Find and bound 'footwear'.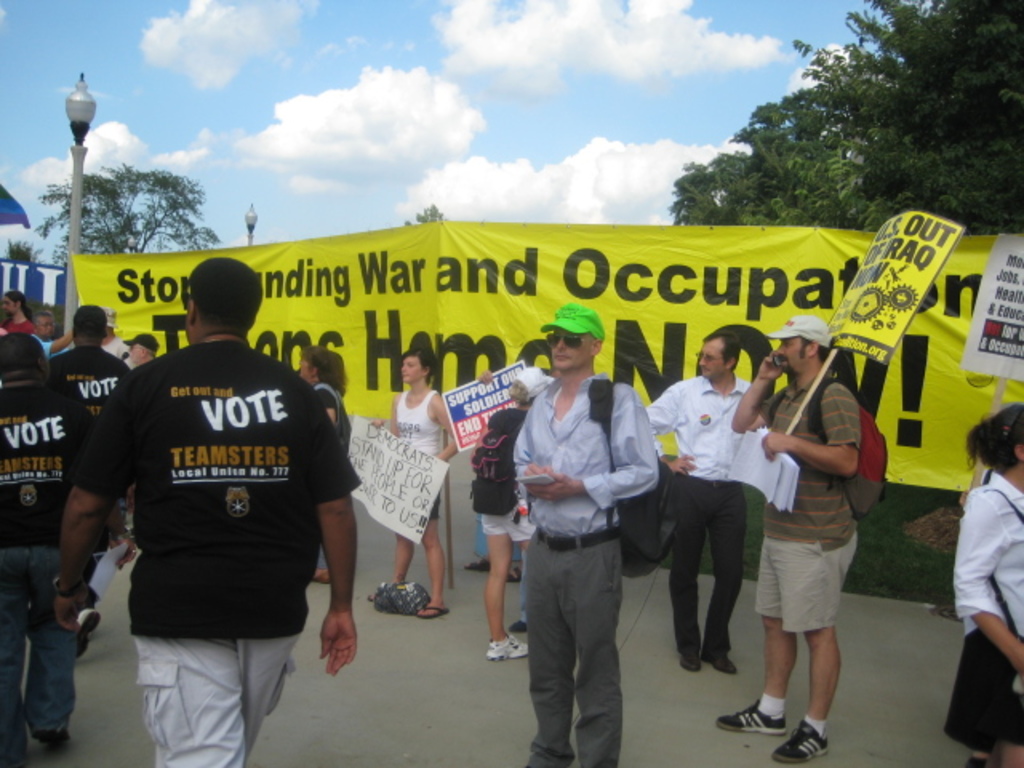
Bound: [485, 635, 526, 661].
